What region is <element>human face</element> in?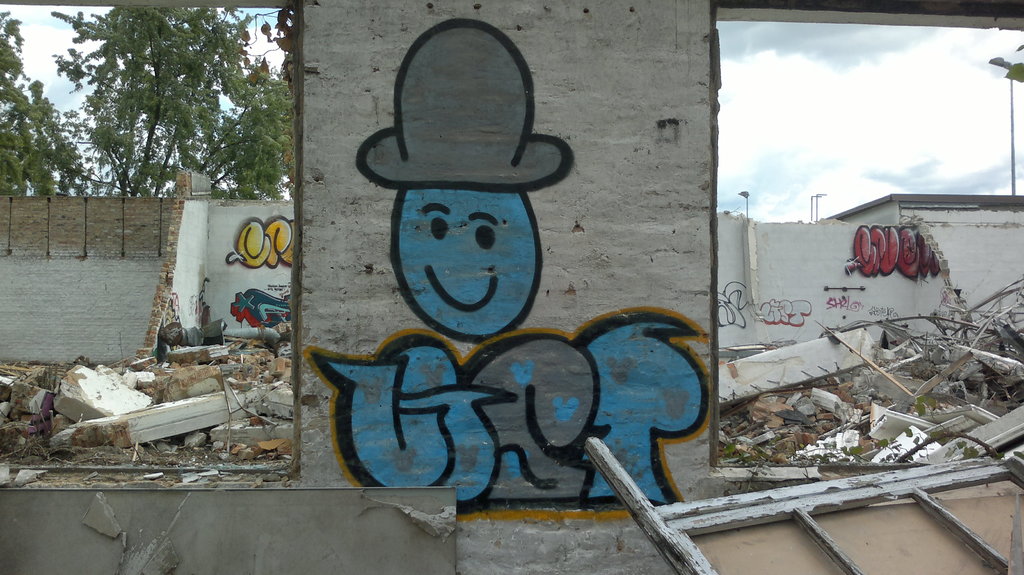
crop(397, 191, 539, 335).
